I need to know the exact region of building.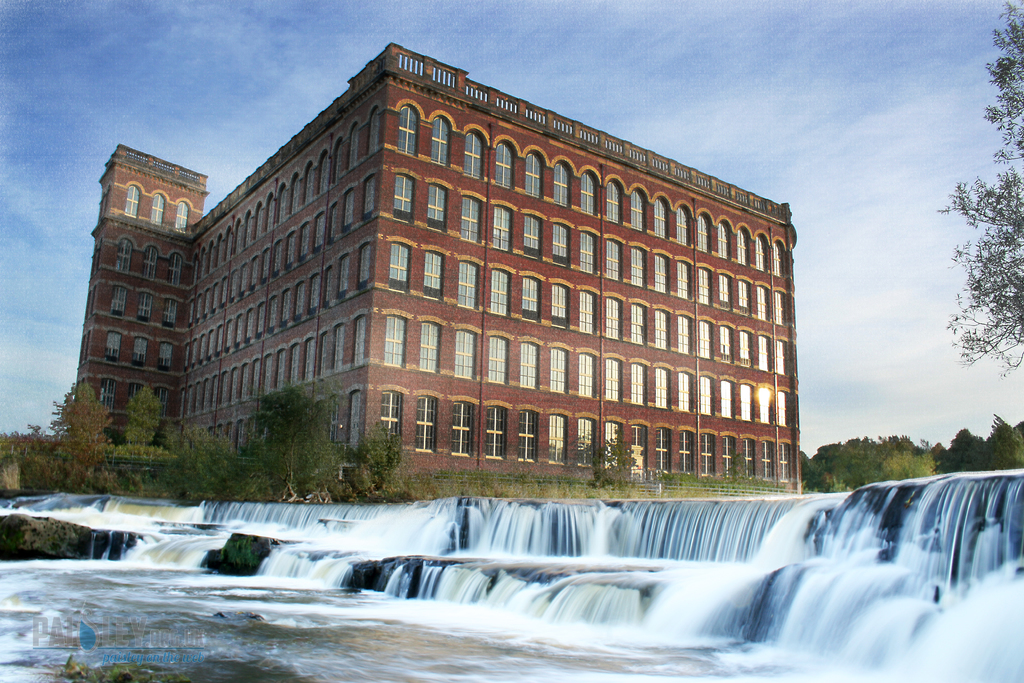
Region: bbox(72, 35, 807, 490).
